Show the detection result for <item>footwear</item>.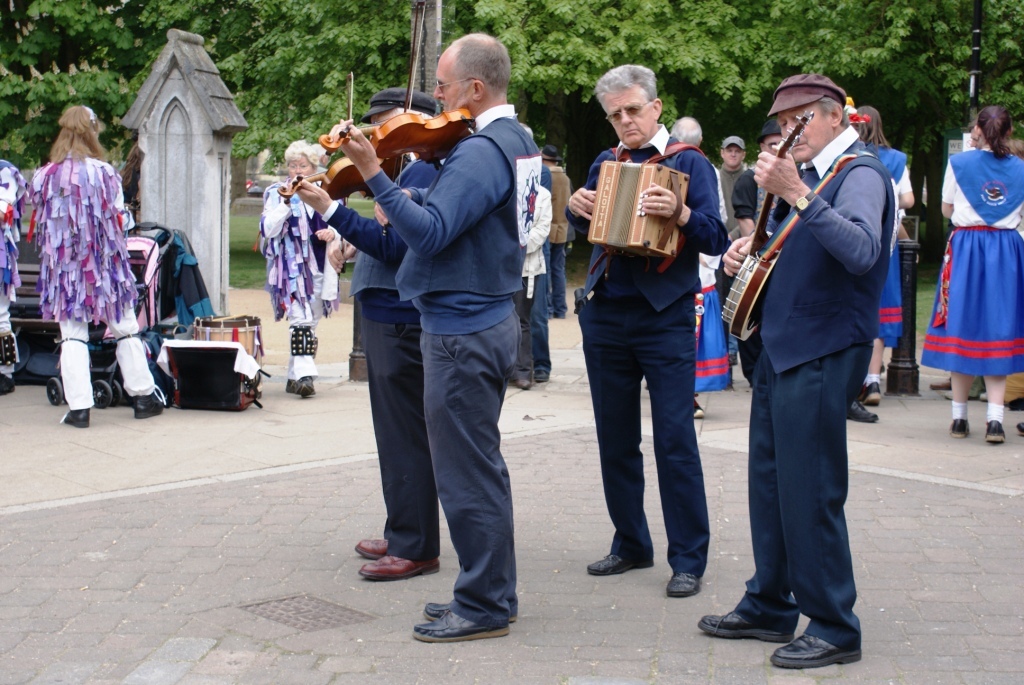
box(663, 573, 702, 603).
